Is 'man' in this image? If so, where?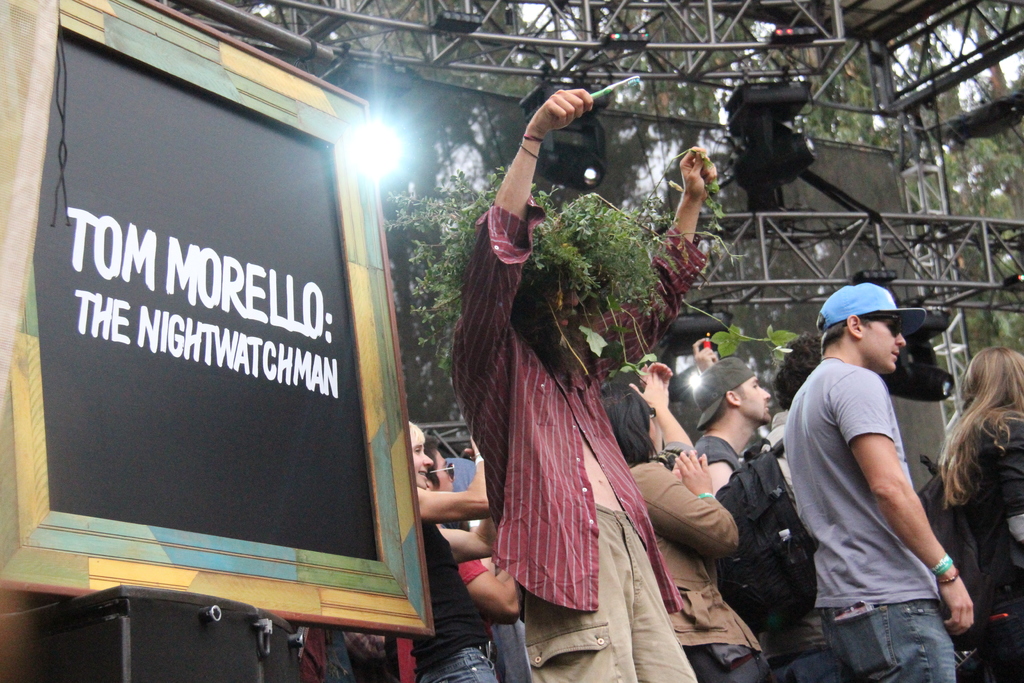
Yes, at locate(781, 282, 975, 682).
